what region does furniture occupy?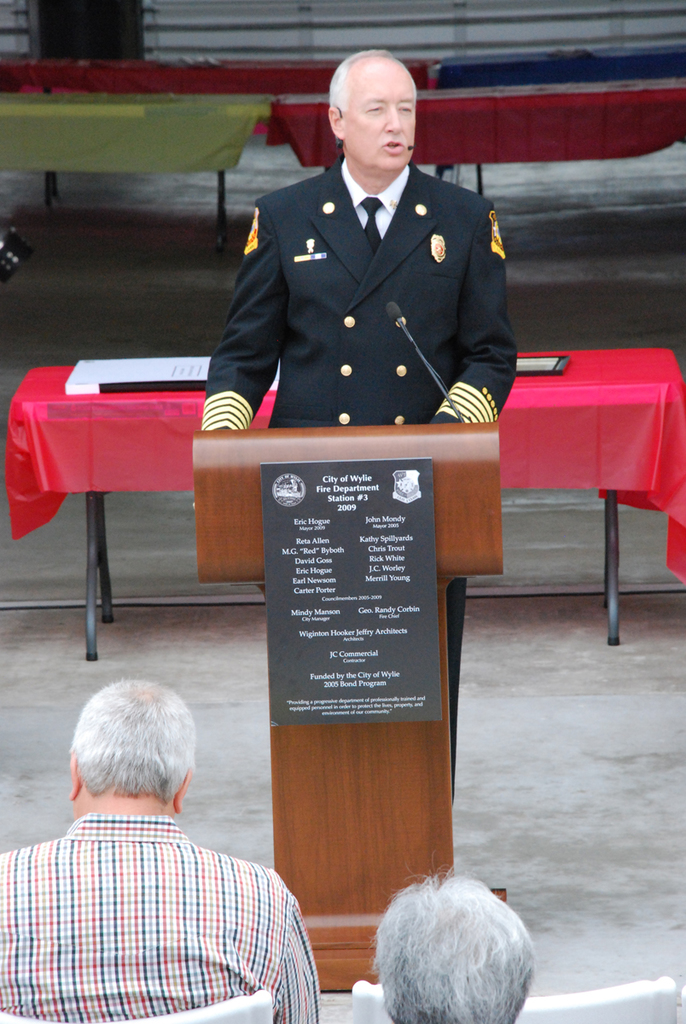
{"left": 6, "top": 346, "right": 685, "bottom": 666}.
